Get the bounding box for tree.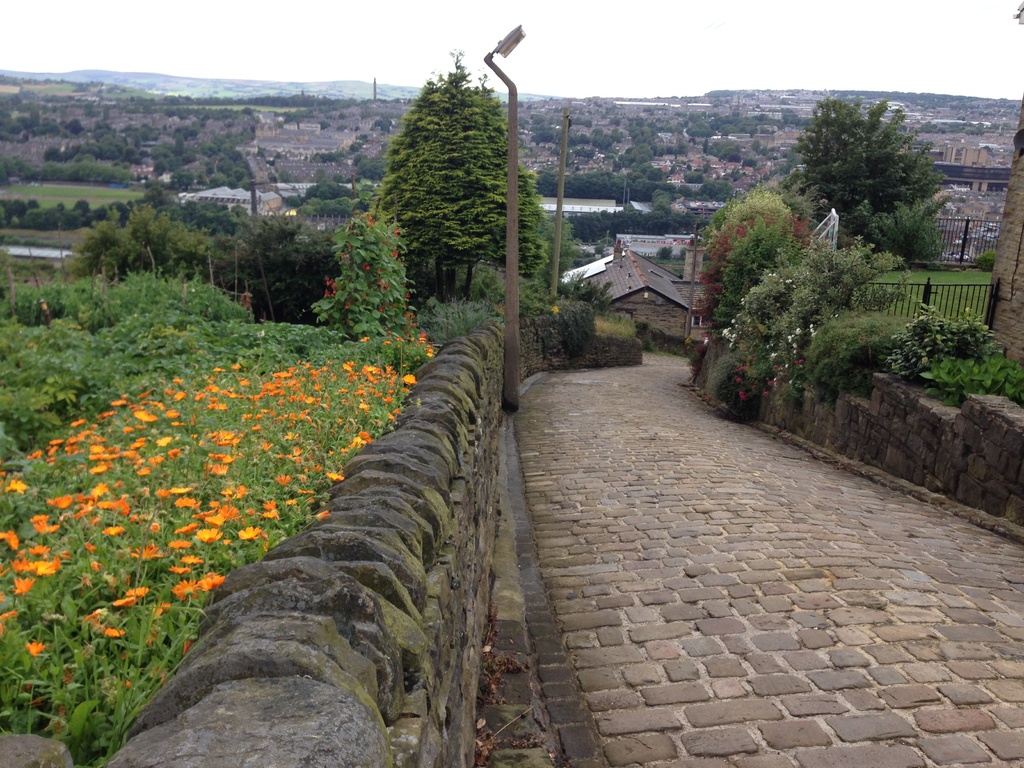
Rect(156, 197, 340, 324).
